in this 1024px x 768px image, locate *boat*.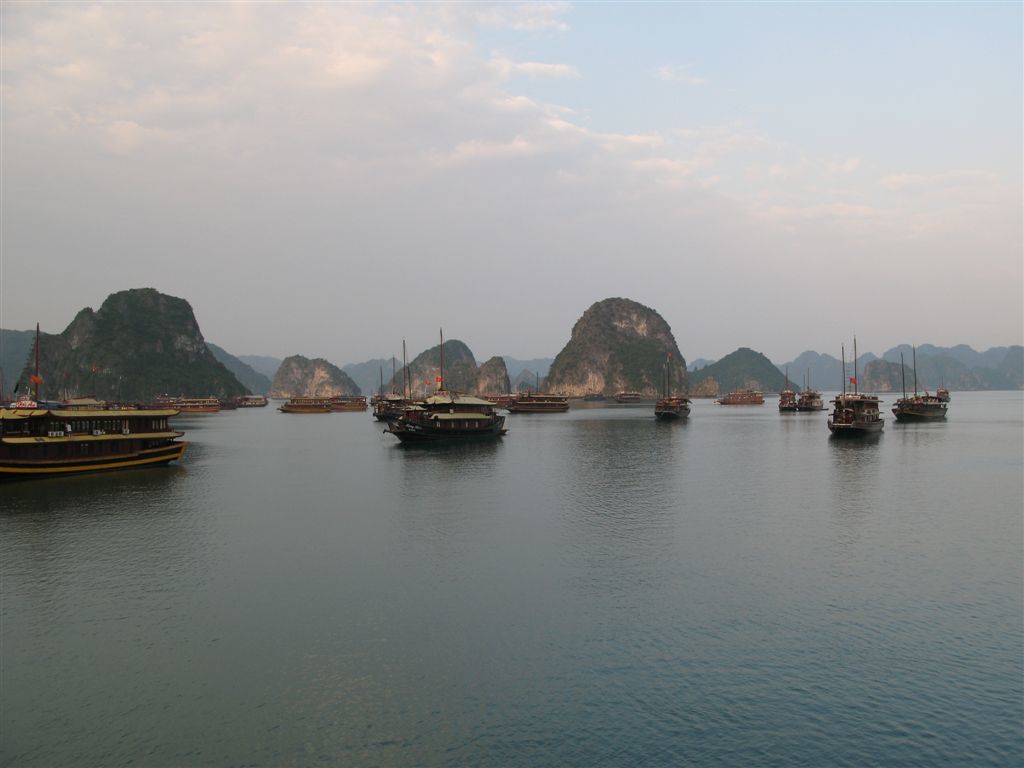
Bounding box: (x1=515, y1=395, x2=579, y2=416).
